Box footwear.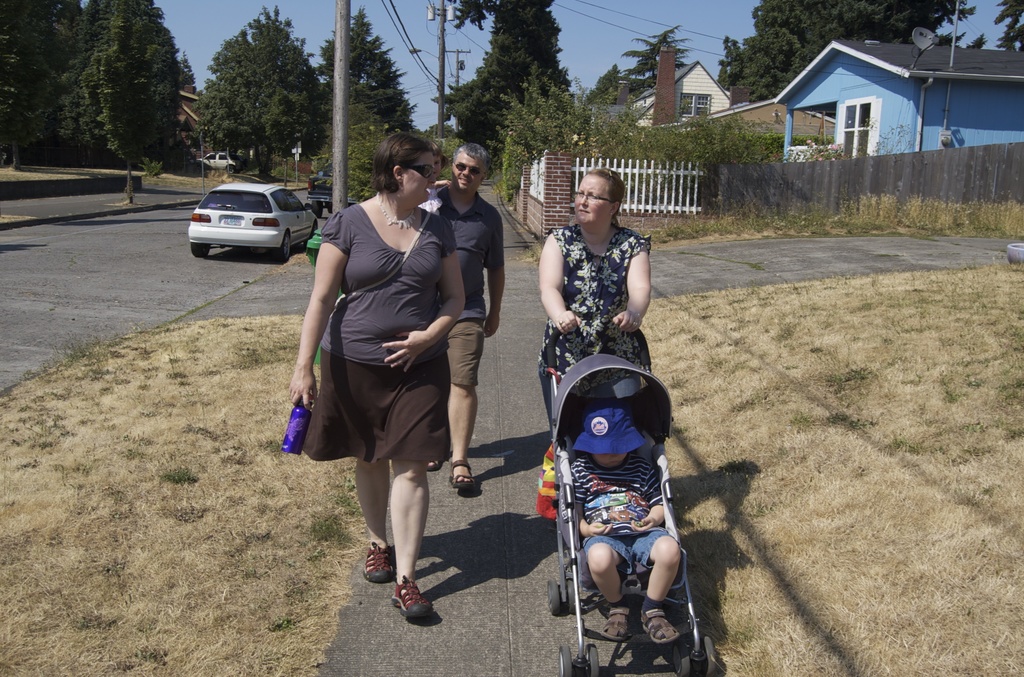
640 608 681 644.
